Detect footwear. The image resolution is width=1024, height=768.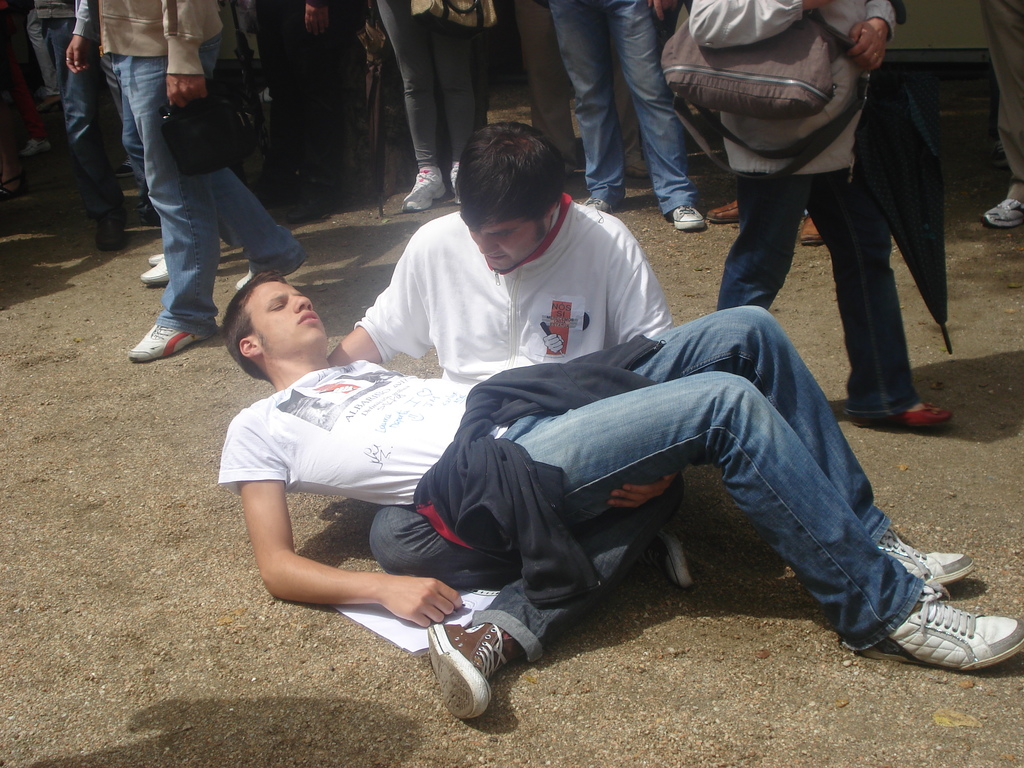
(left=673, top=205, right=705, bottom=228).
